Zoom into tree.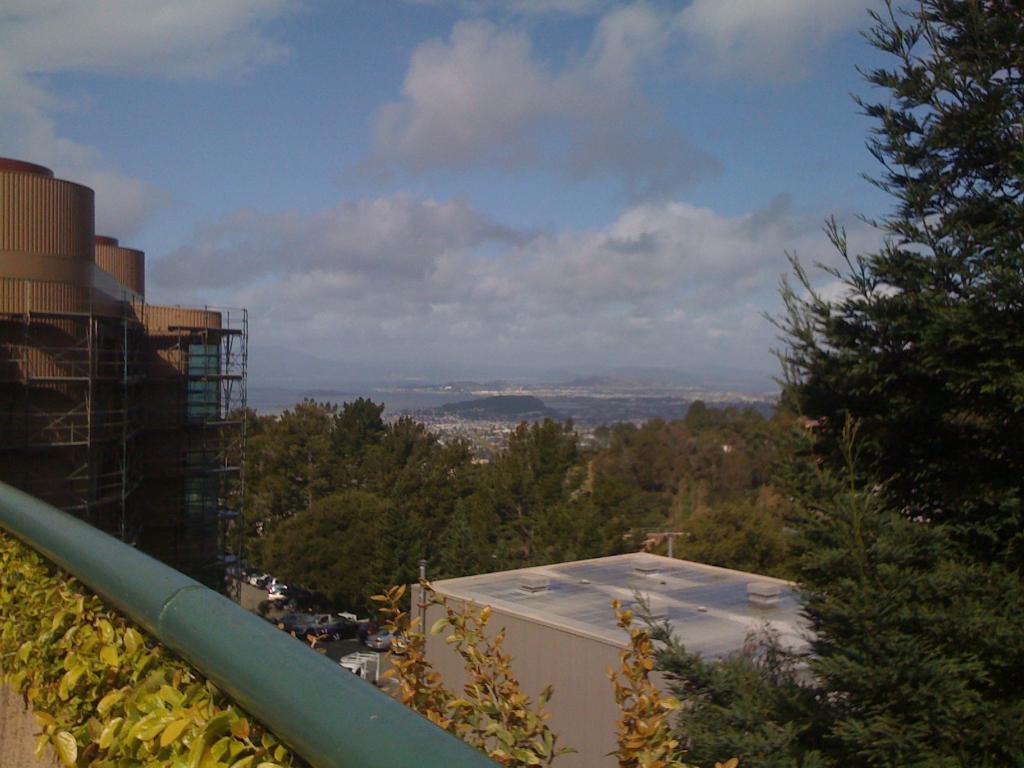
Zoom target: 748/0/1023/398.
